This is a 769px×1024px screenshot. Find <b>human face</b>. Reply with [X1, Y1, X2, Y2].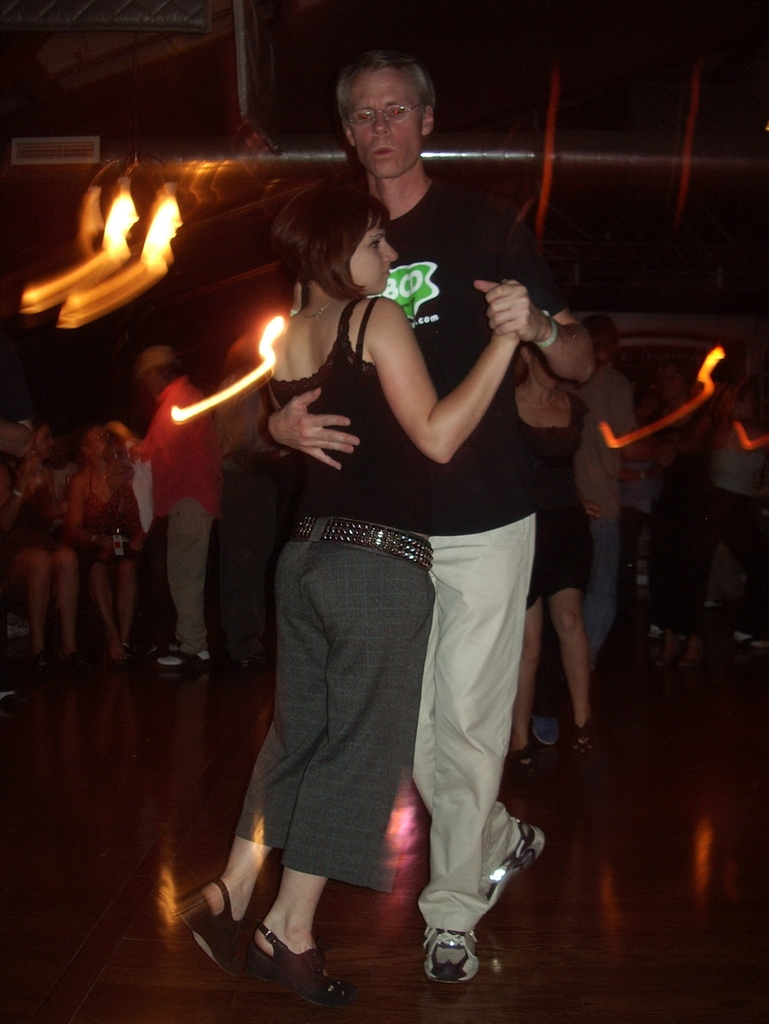
[349, 215, 400, 296].
